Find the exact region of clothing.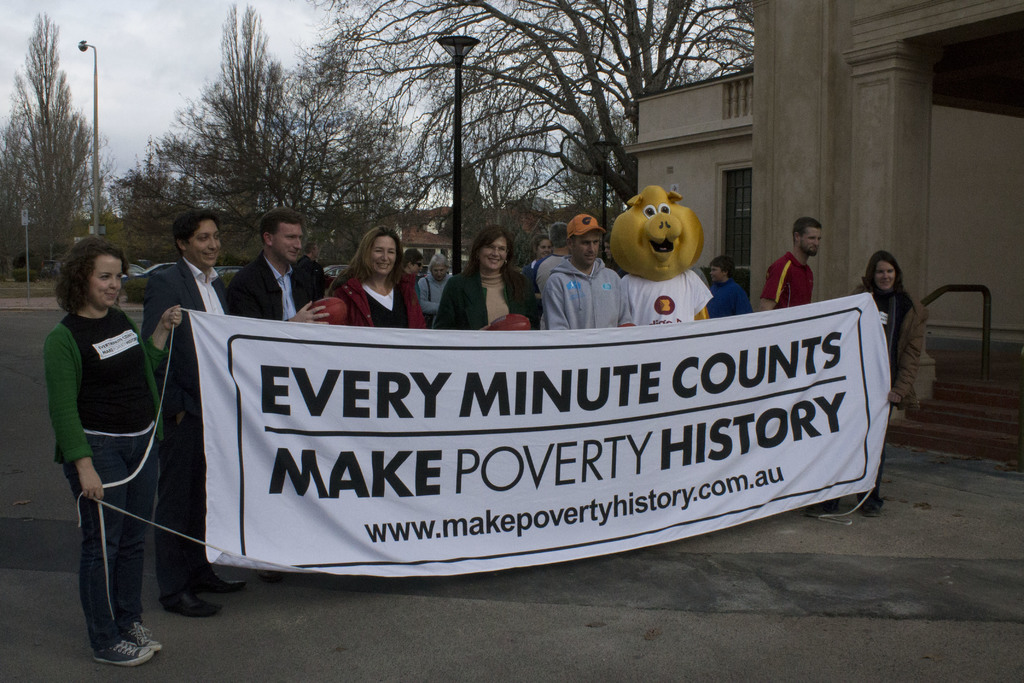
Exact region: region(326, 269, 424, 329).
